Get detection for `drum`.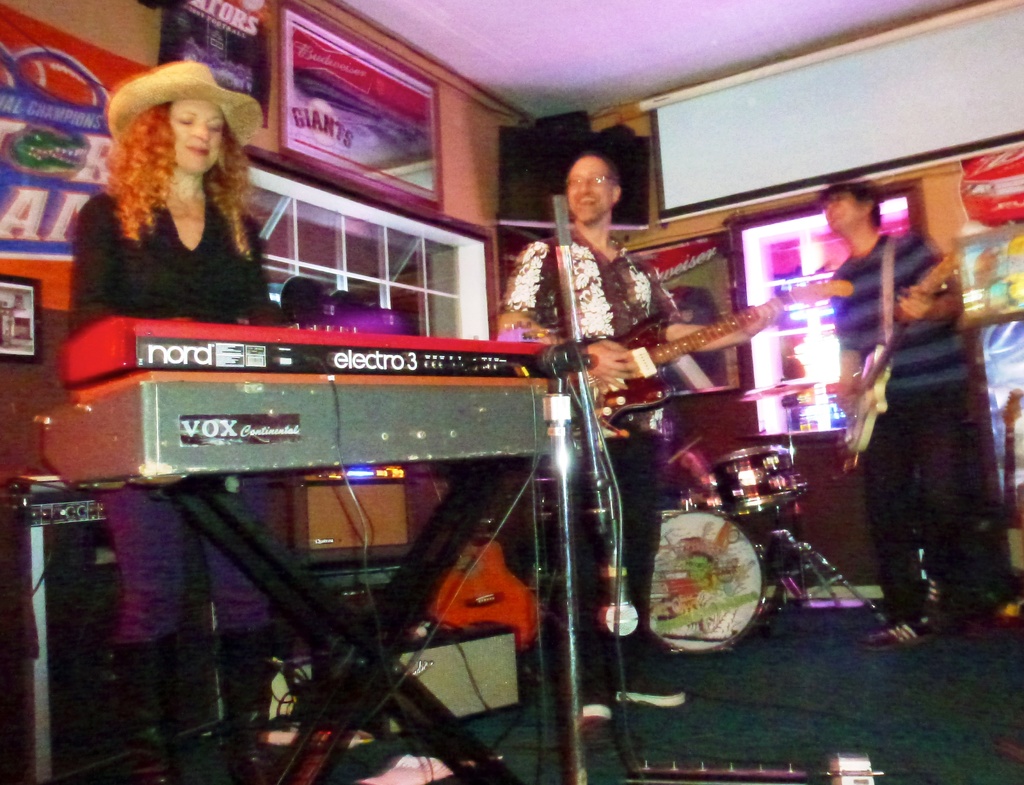
Detection: {"x1": 707, "y1": 442, "x2": 807, "y2": 516}.
